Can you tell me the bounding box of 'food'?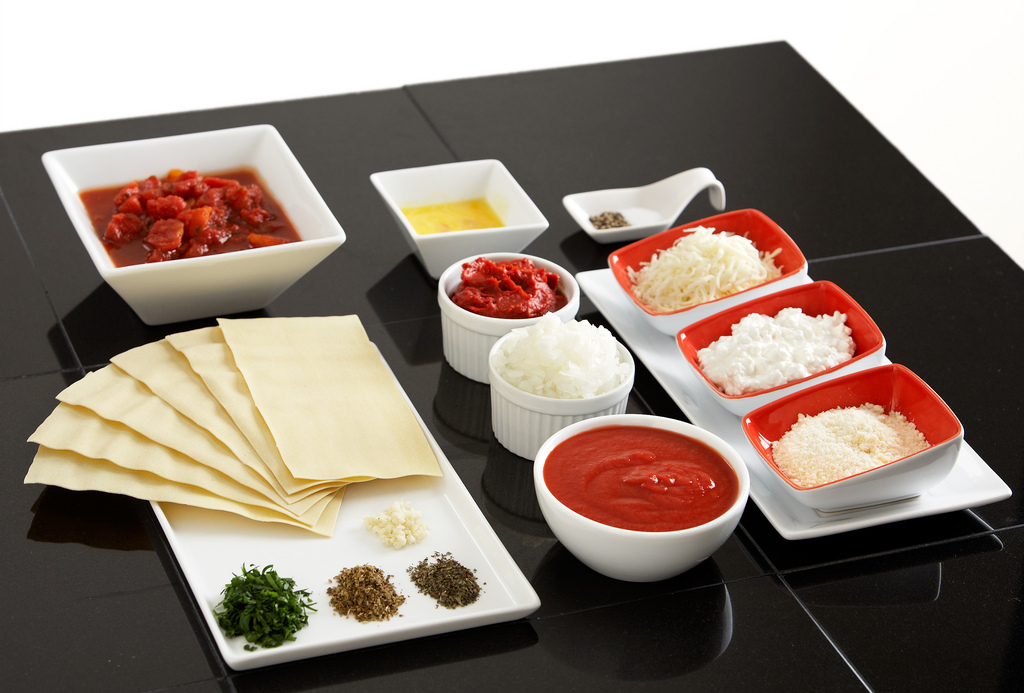
select_region(449, 254, 563, 319).
